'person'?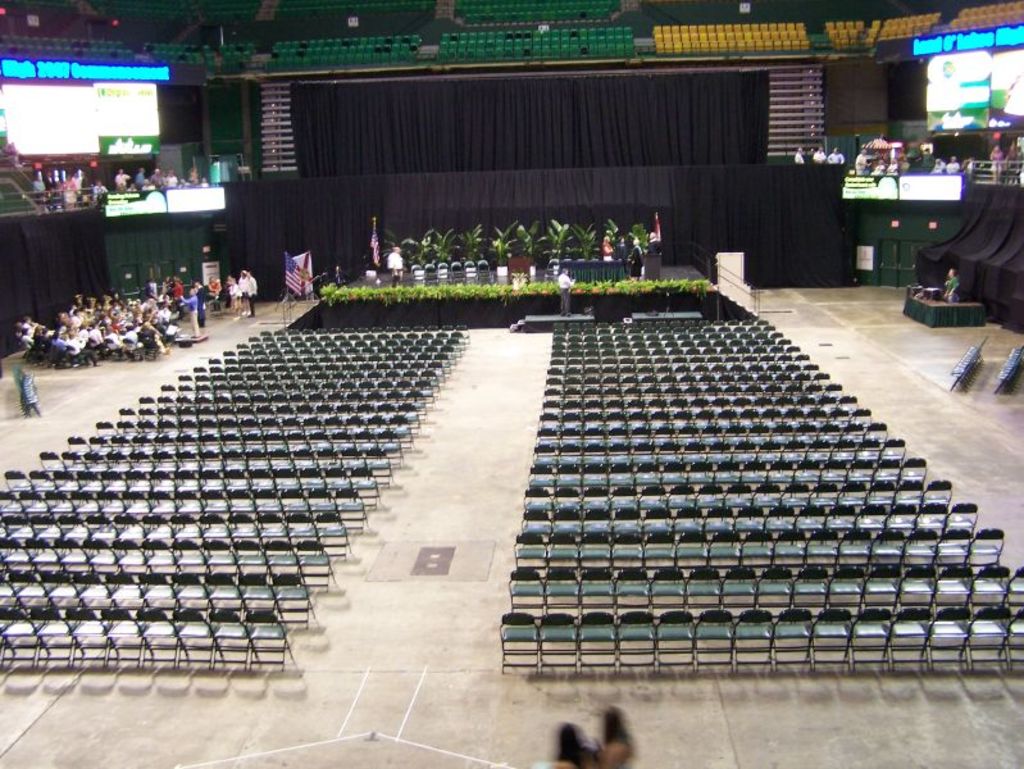
942/264/962/302
